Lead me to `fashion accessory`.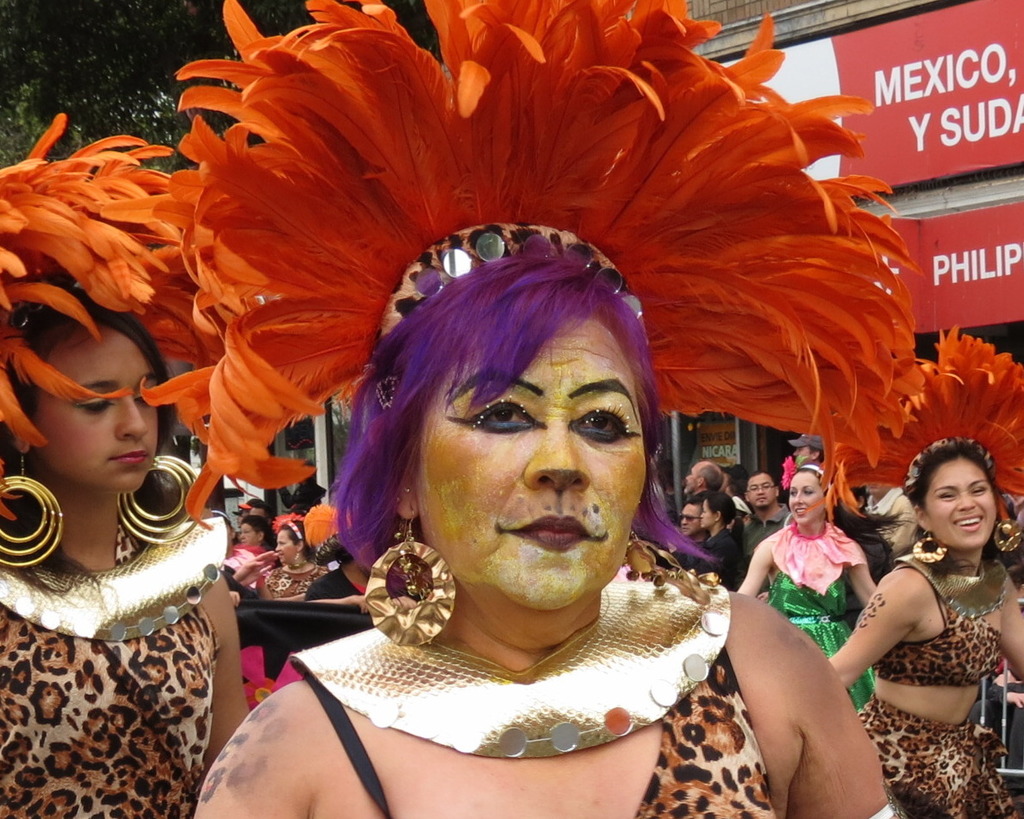
Lead to [803,461,819,472].
